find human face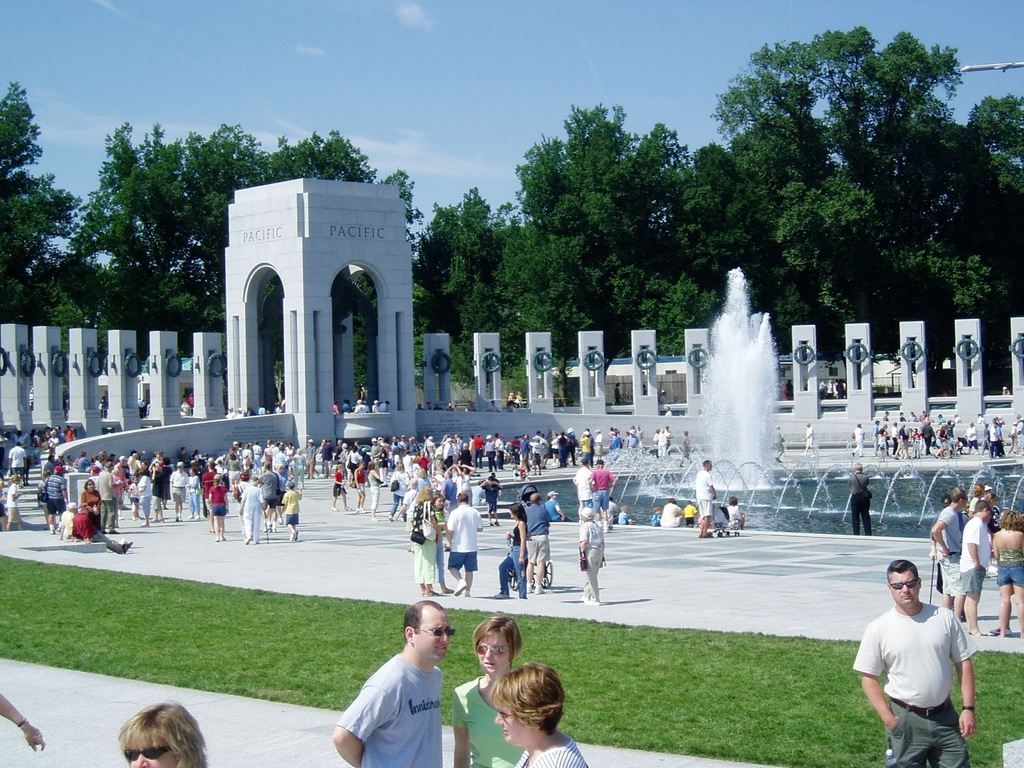
508:508:518:518
